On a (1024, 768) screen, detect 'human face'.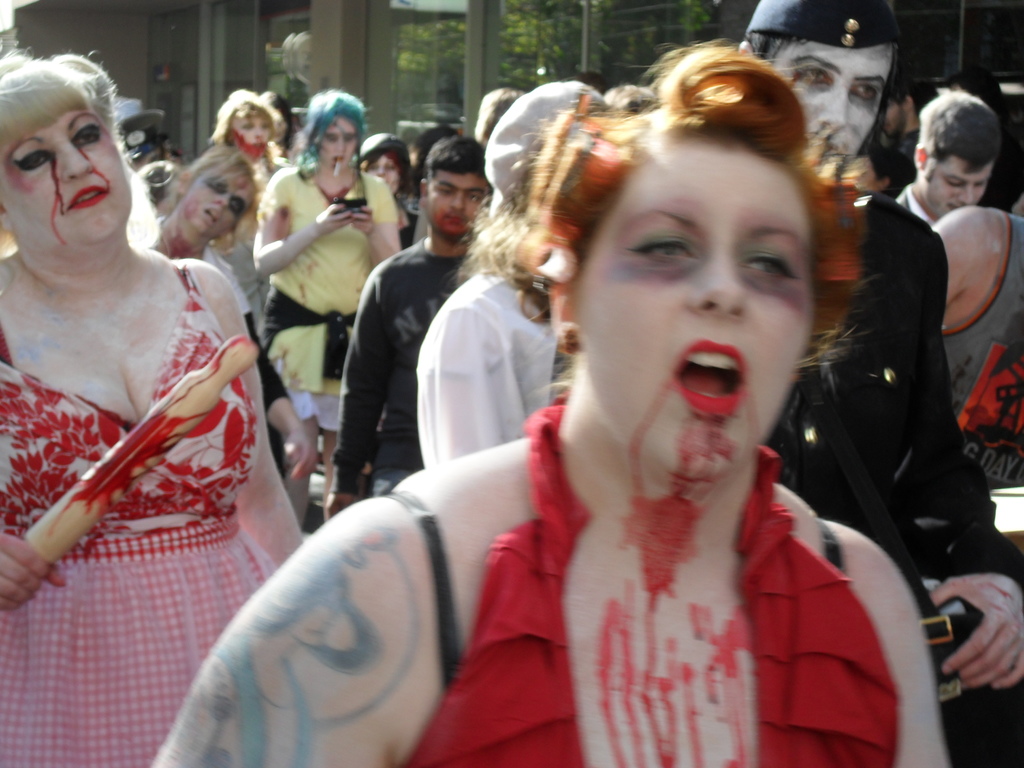
bbox=[189, 167, 245, 227].
